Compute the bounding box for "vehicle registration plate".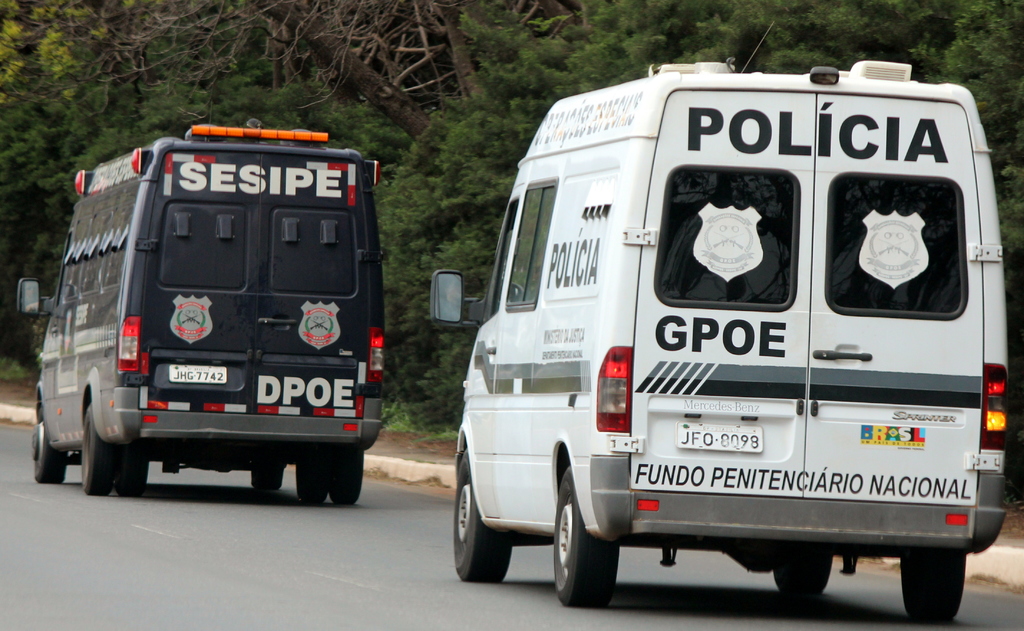
locate(676, 423, 766, 452).
